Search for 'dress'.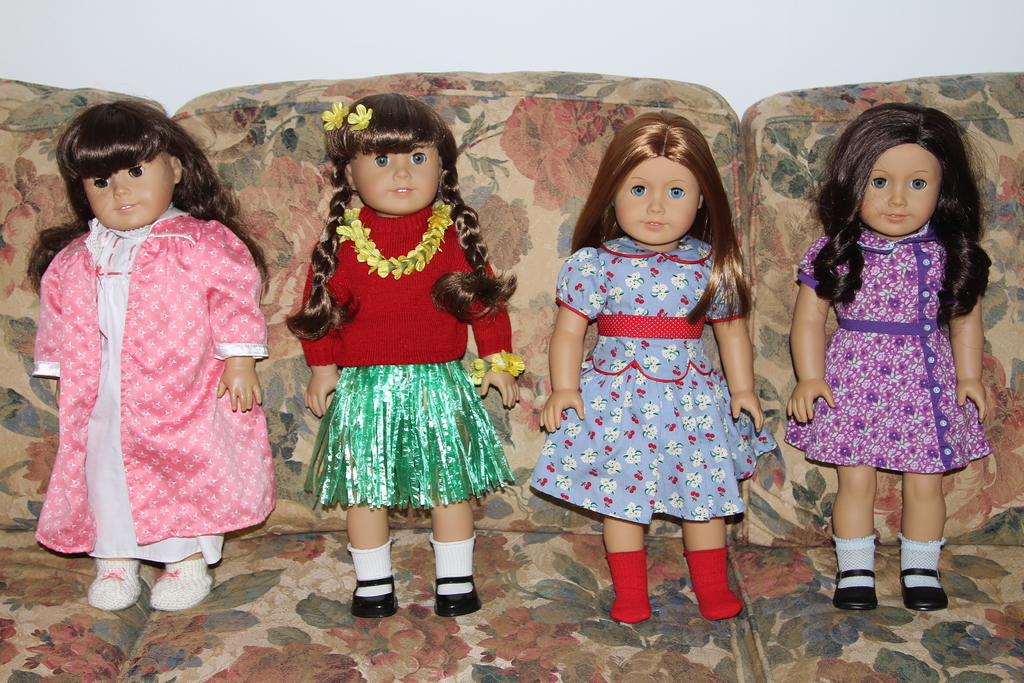
Found at x1=520 y1=230 x2=777 y2=543.
